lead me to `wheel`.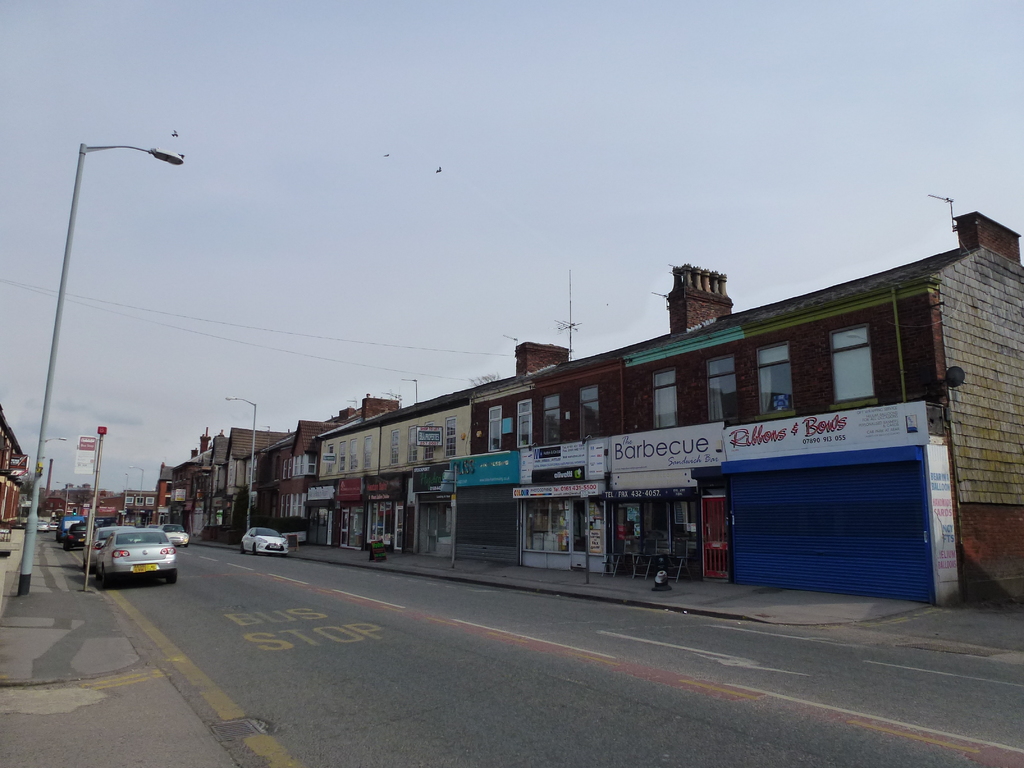
Lead to Rect(166, 572, 178, 584).
